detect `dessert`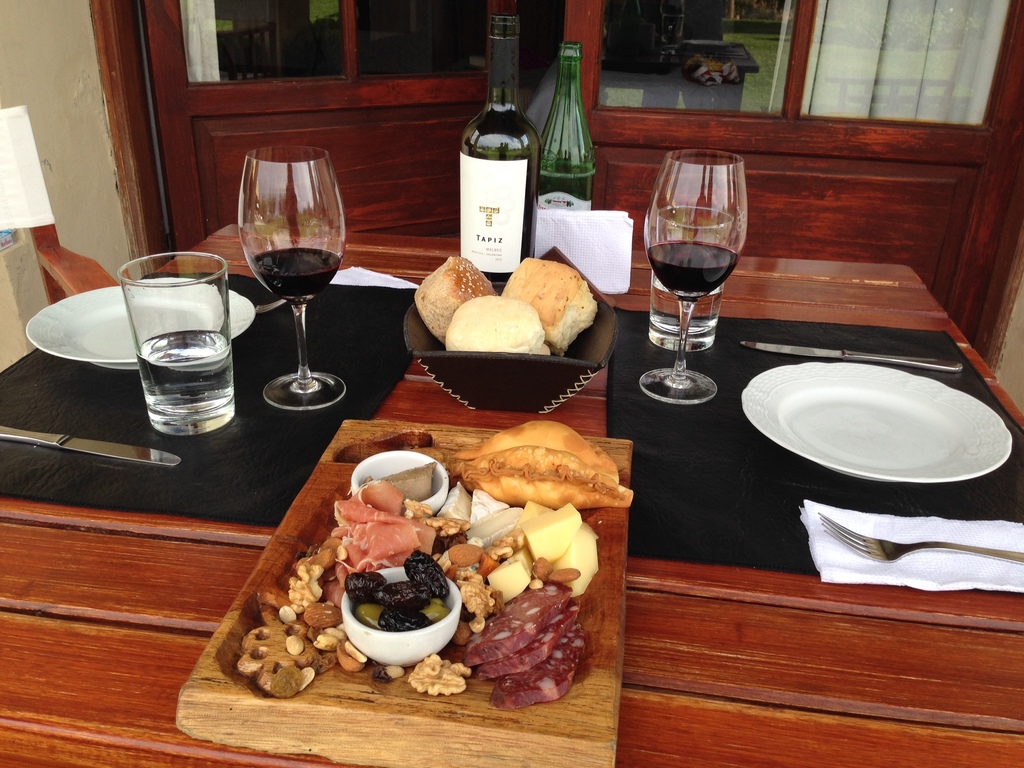
449, 417, 637, 516
